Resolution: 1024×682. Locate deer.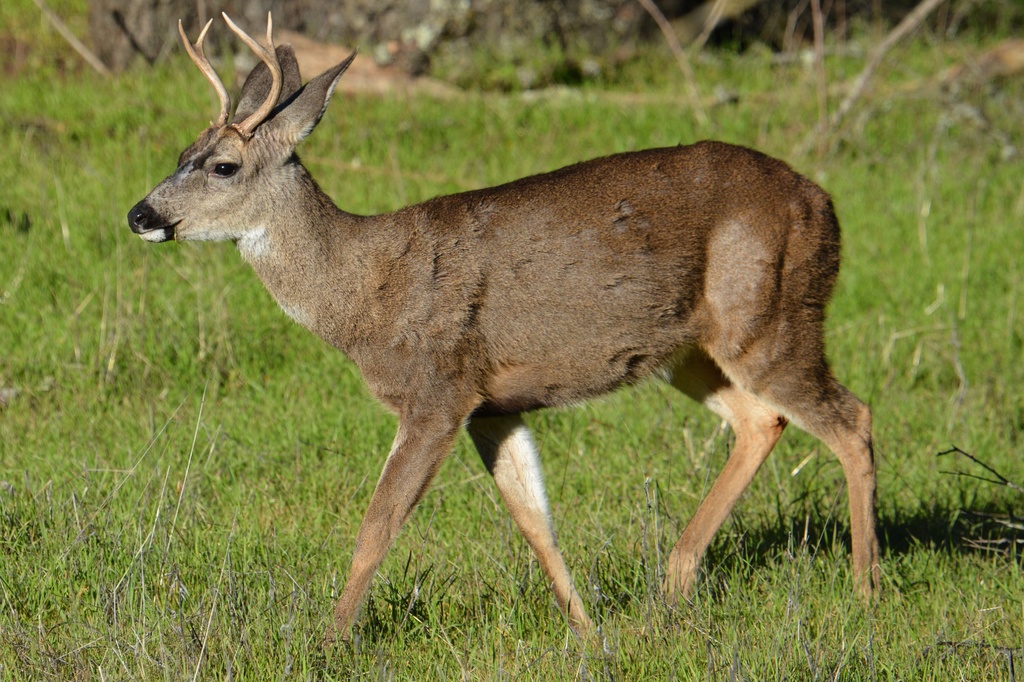
left=126, top=10, right=882, bottom=662.
